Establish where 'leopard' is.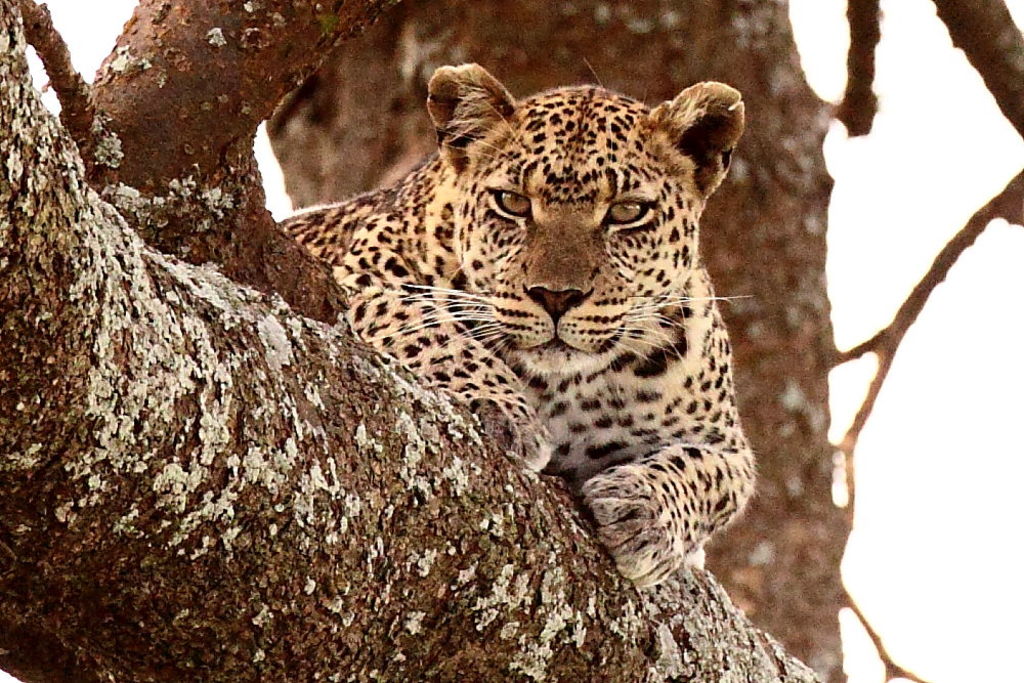
Established at left=273, top=59, right=759, bottom=585.
